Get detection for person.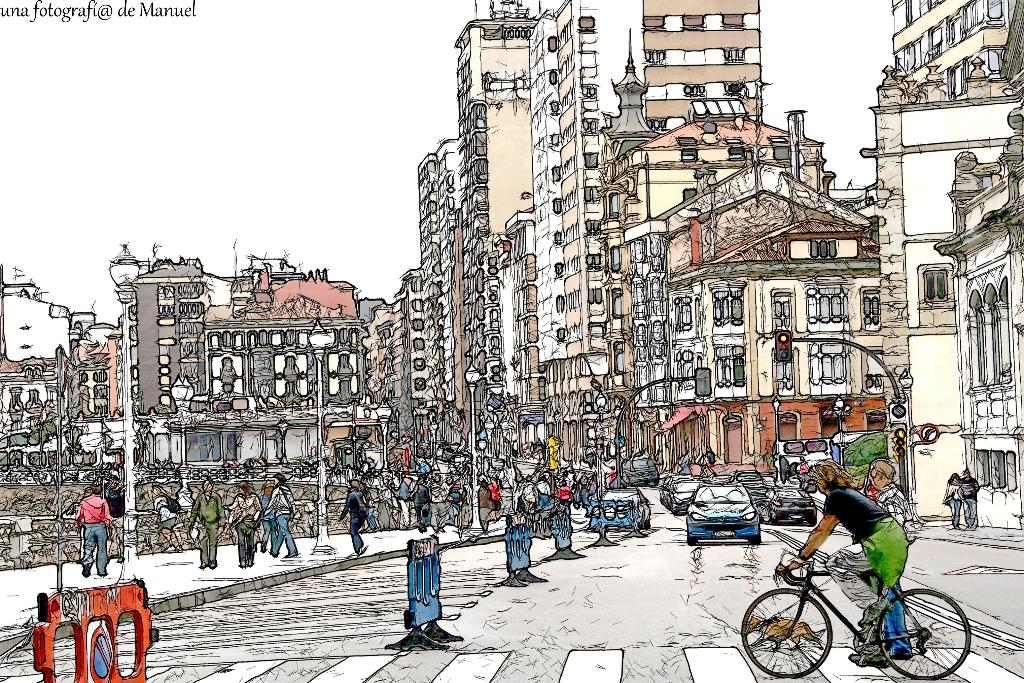
Detection: BBox(360, 480, 382, 531).
